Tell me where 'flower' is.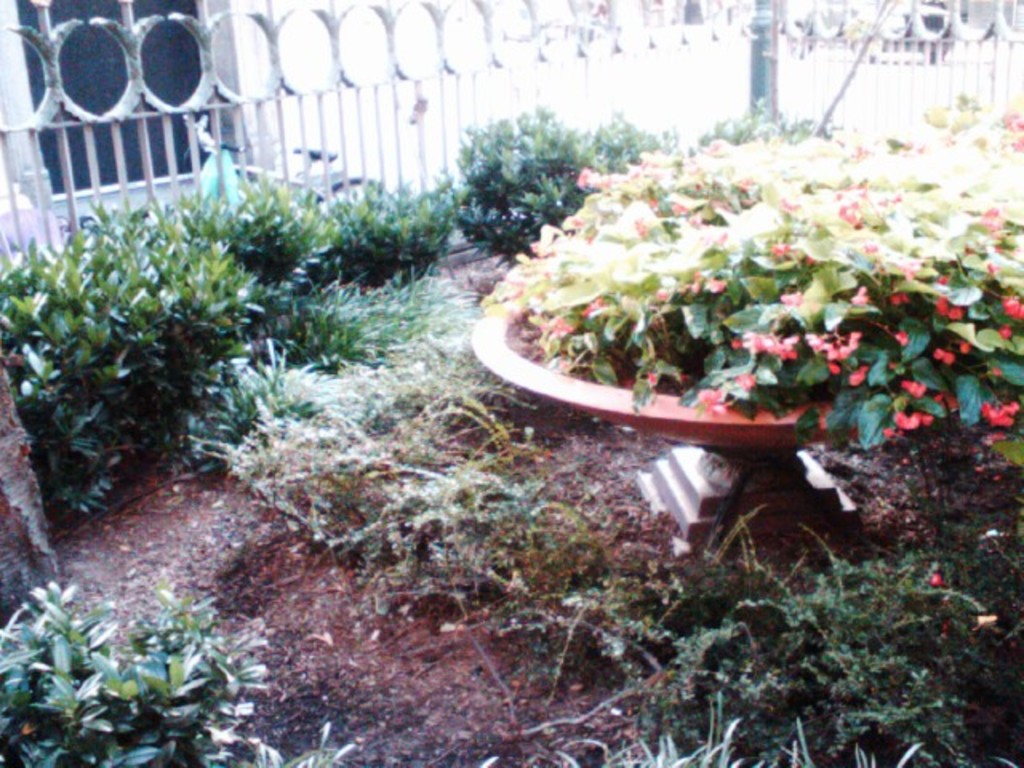
'flower' is at locate(899, 373, 922, 397).
